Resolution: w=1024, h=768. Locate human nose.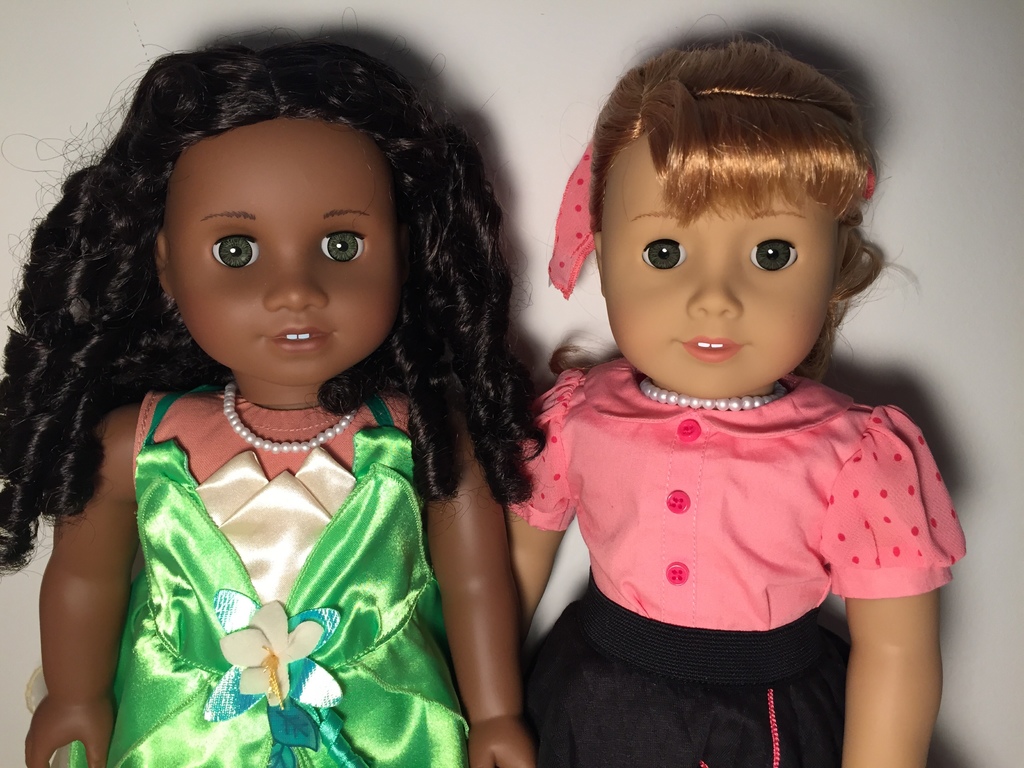
[left=689, top=254, right=738, bottom=321].
